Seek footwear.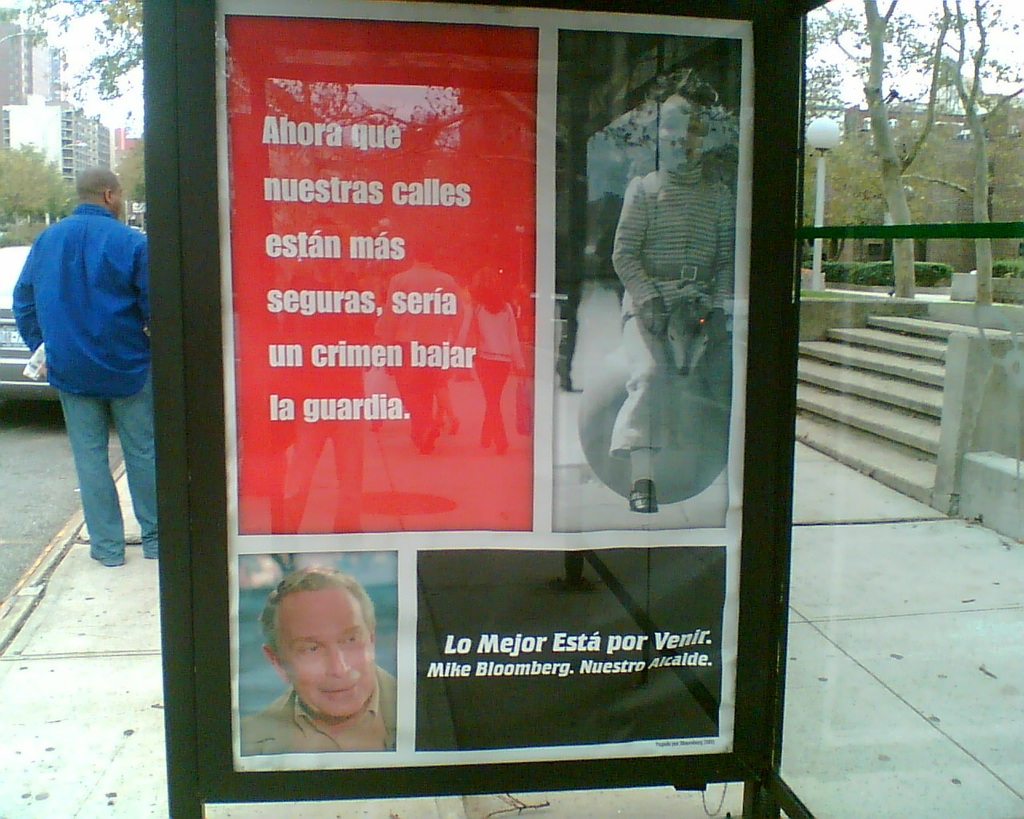
bbox=(625, 485, 658, 517).
